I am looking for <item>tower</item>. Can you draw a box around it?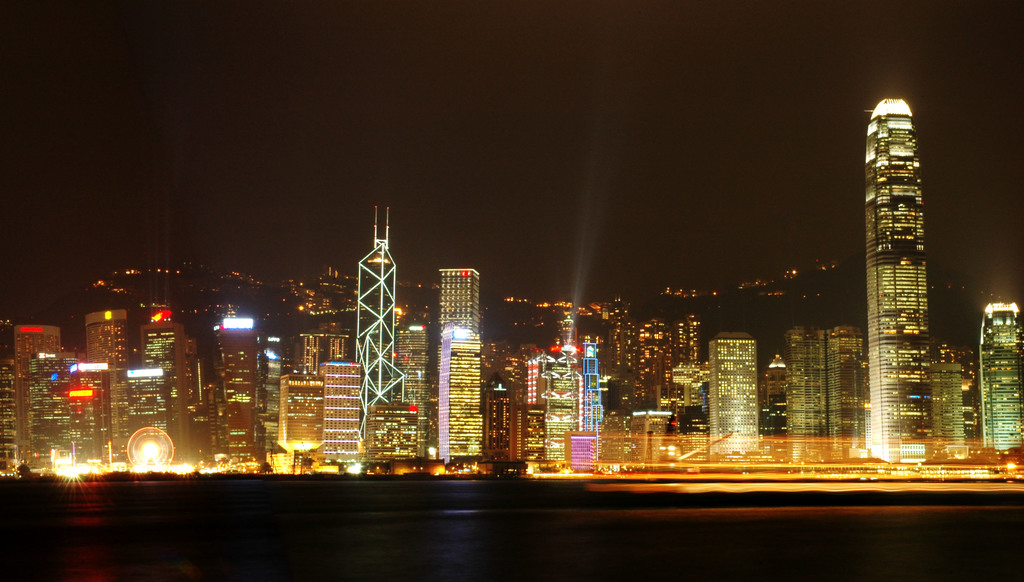
Sure, the bounding box is 980 299 1023 459.
